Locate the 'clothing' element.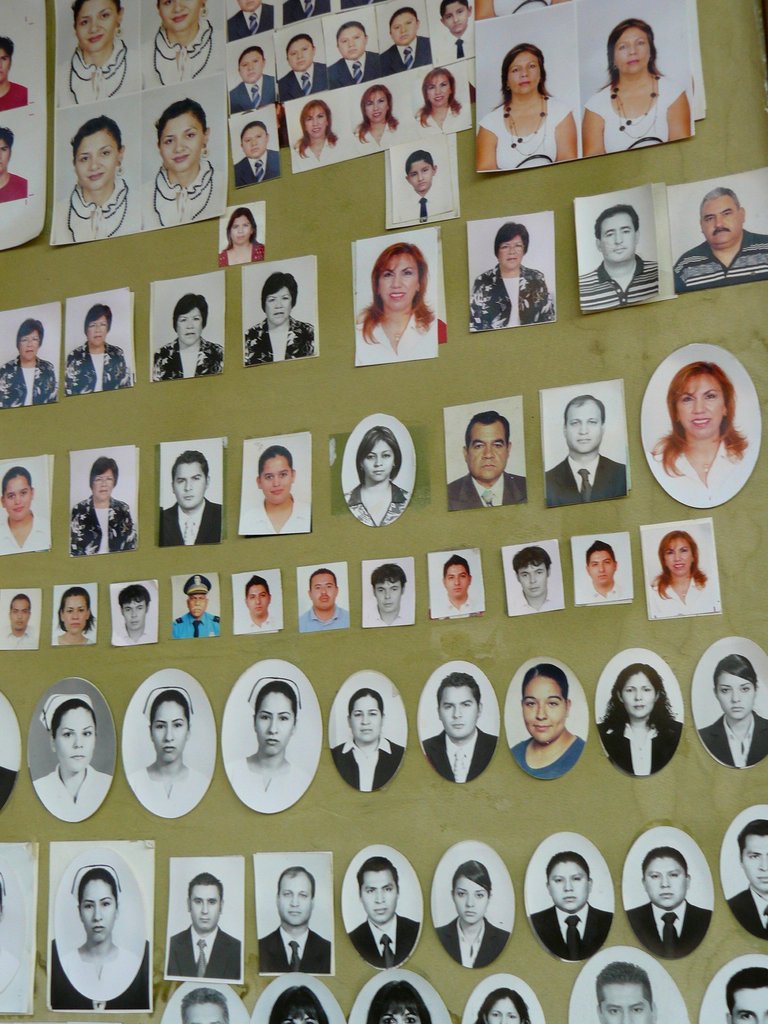
Element bbox: [left=351, top=124, right=402, bottom=156].
